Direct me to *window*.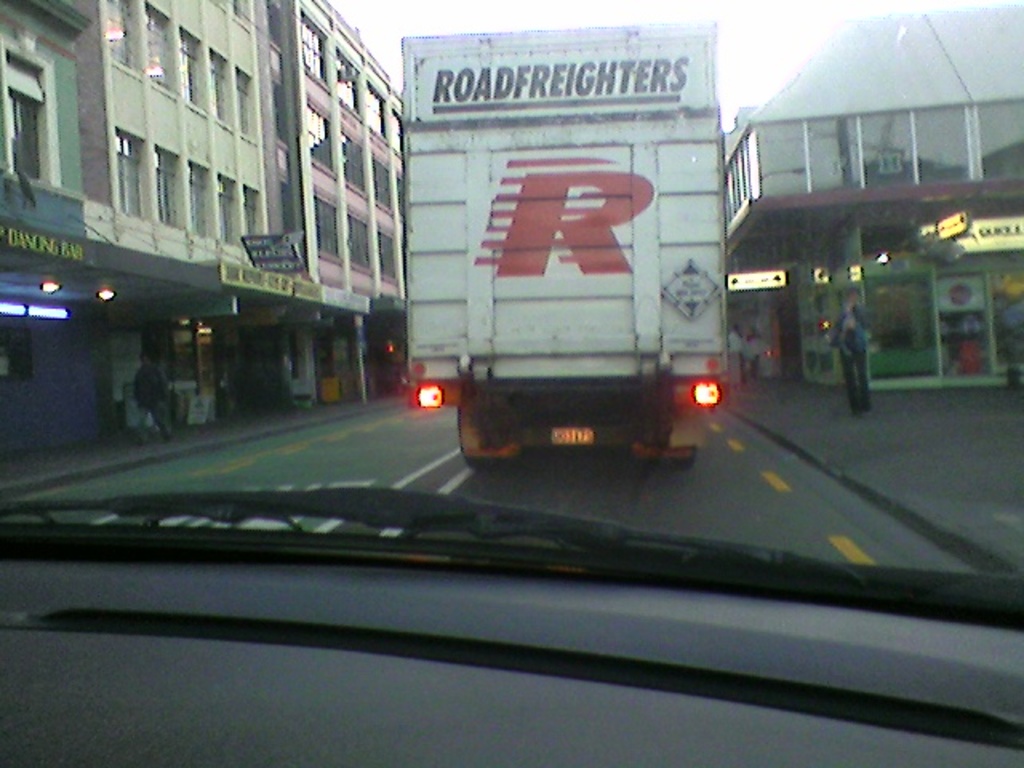
Direction: (x1=190, y1=166, x2=206, y2=232).
